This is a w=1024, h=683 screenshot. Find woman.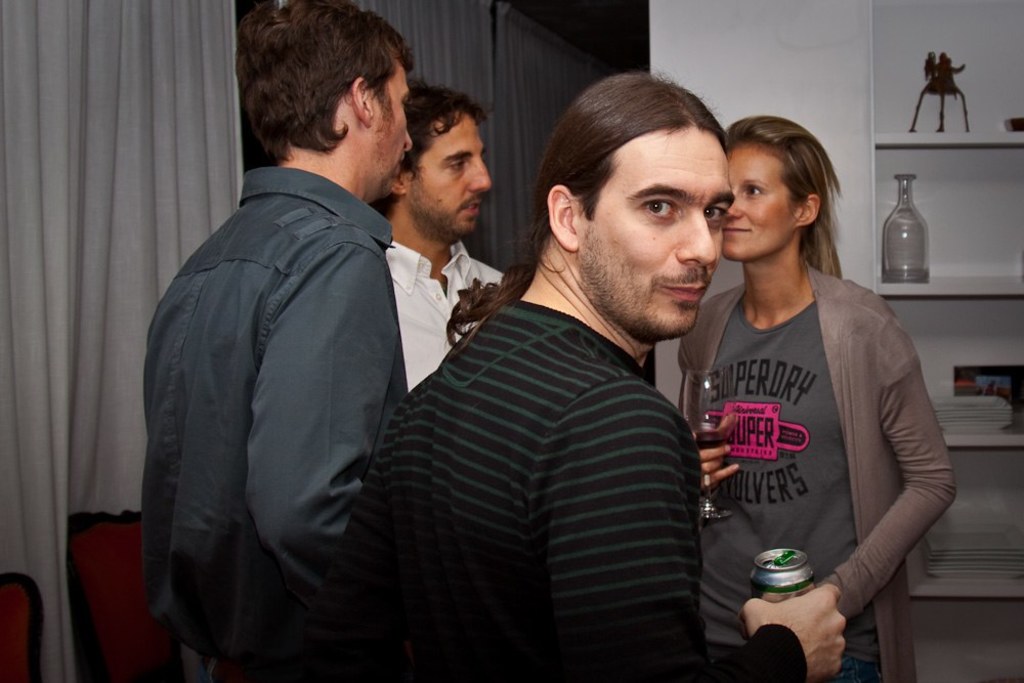
Bounding box: {"x1": 674, "y1": 116, "x2": 957, "y2": 682}.
